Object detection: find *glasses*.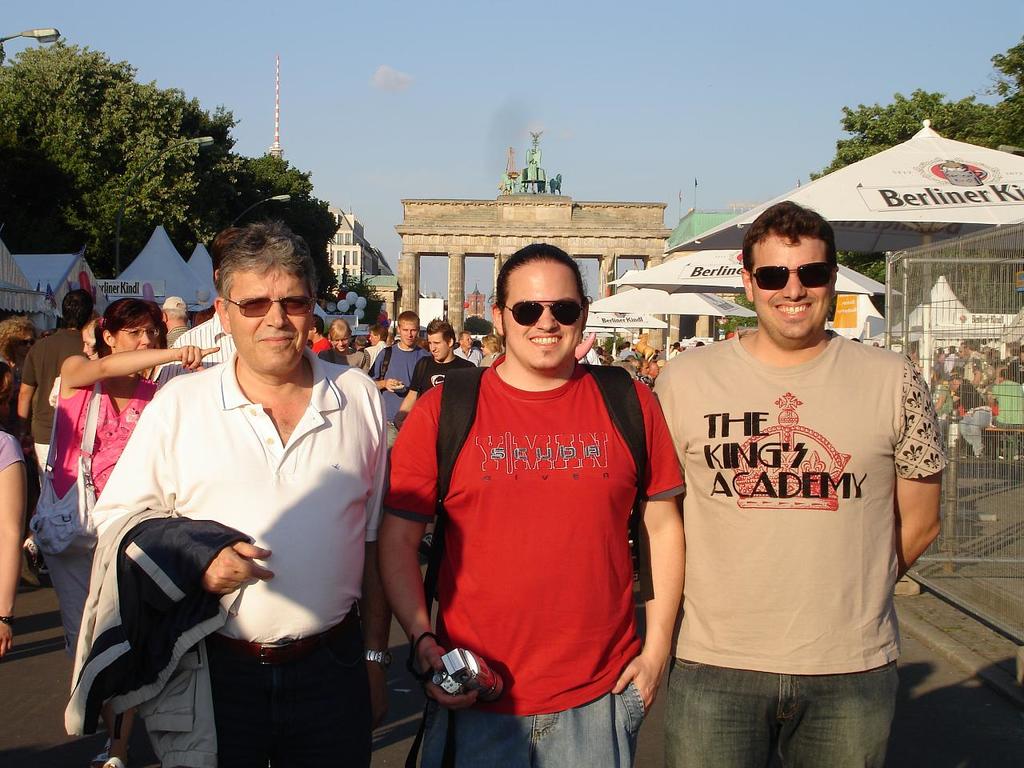
{"left": 114, "top": 326, "right": 166, "bottom": 342}.
